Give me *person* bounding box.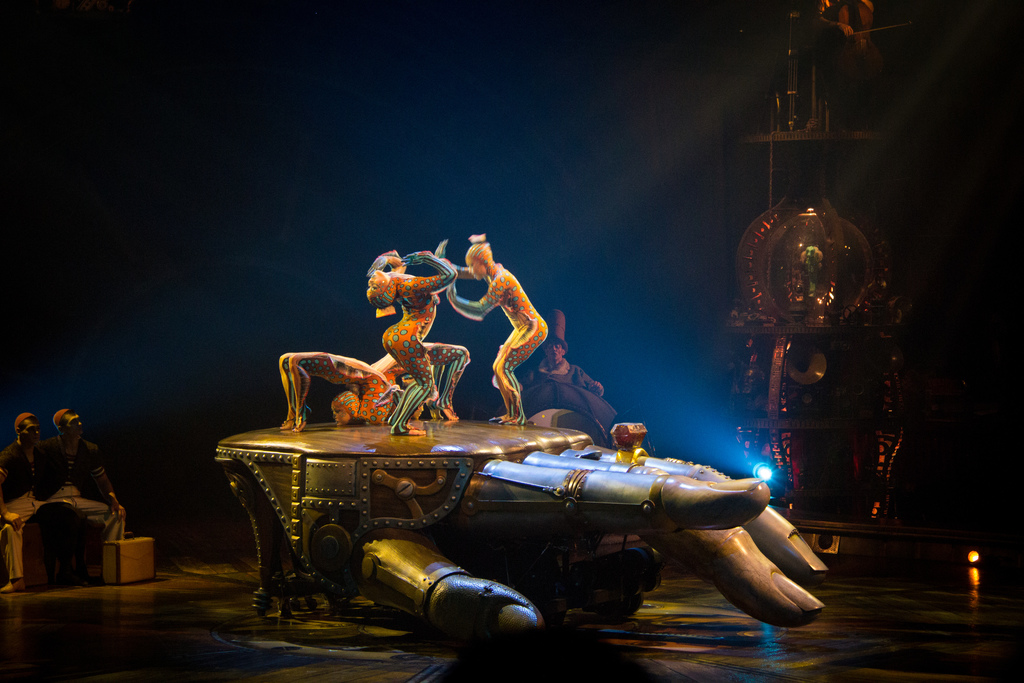
region(0, 411, 124, 586).
